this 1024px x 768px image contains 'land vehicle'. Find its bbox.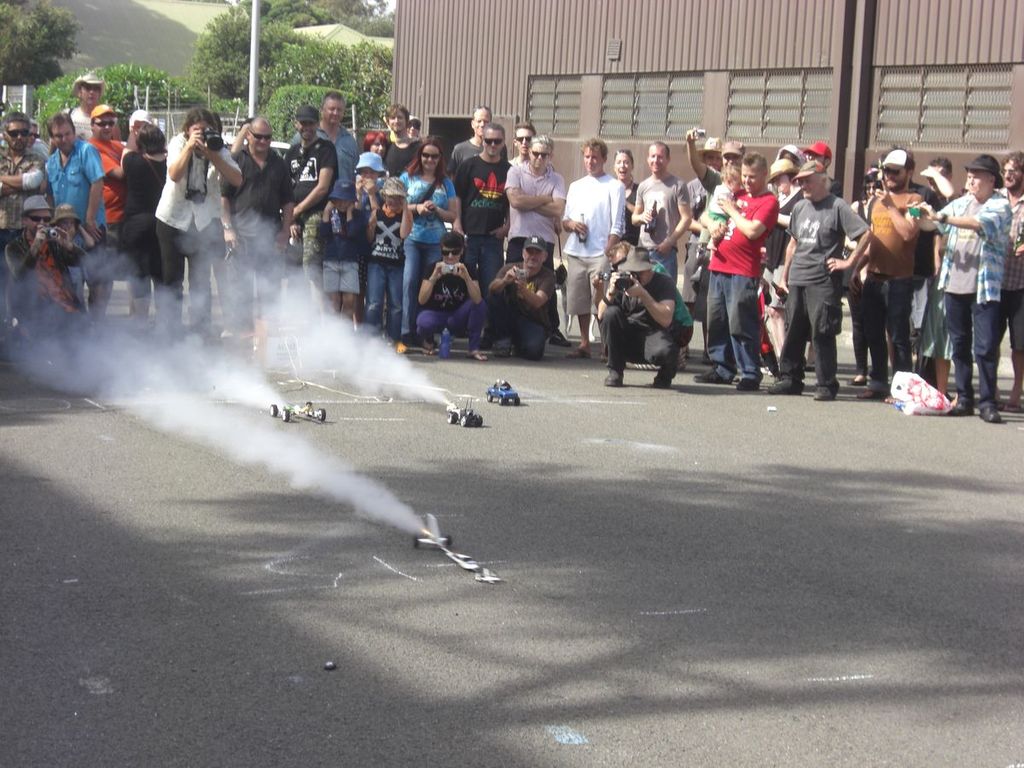
<bbox>483, 376, 522, 407</bbox>.
